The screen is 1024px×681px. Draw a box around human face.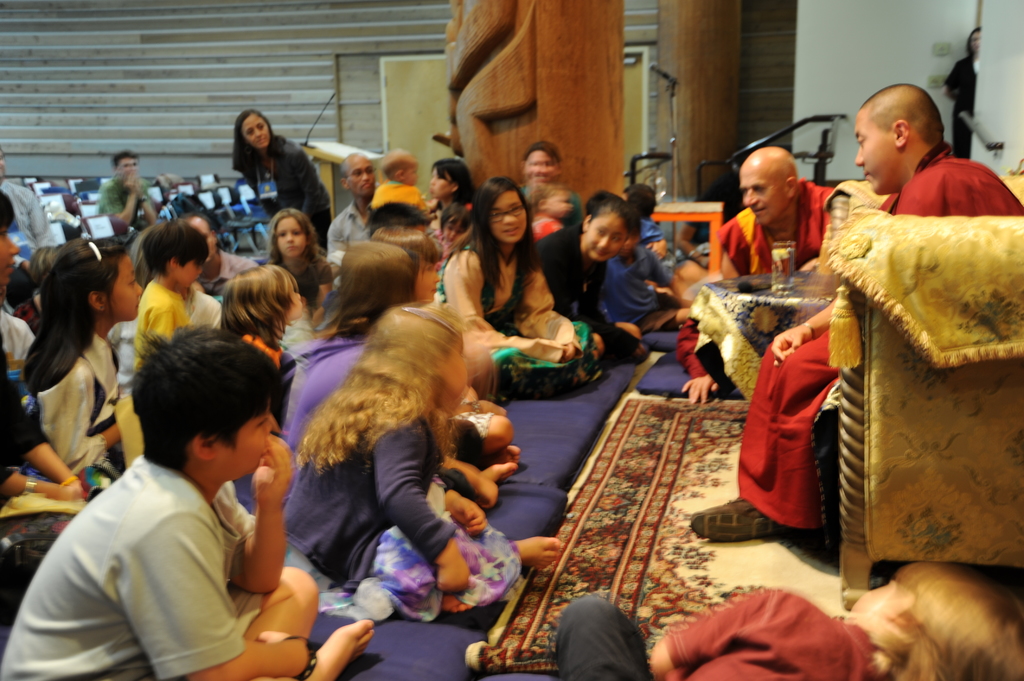
[100, 254, 139, 321].
